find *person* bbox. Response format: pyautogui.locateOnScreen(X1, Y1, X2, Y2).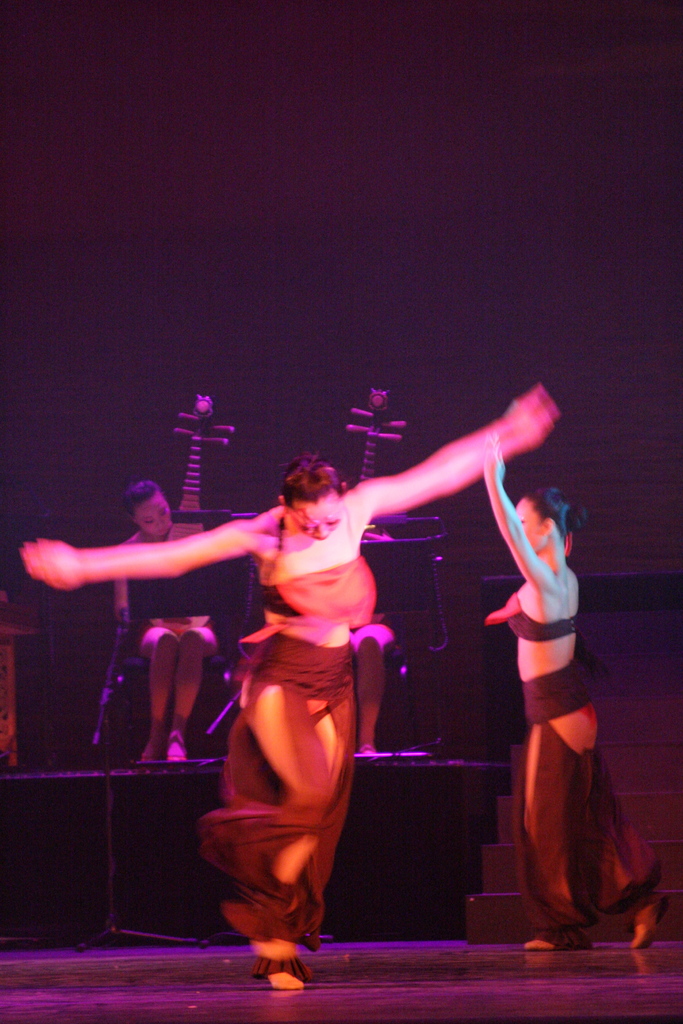
pyautogui.locateOnScreen(475, 465, 682, 951).
